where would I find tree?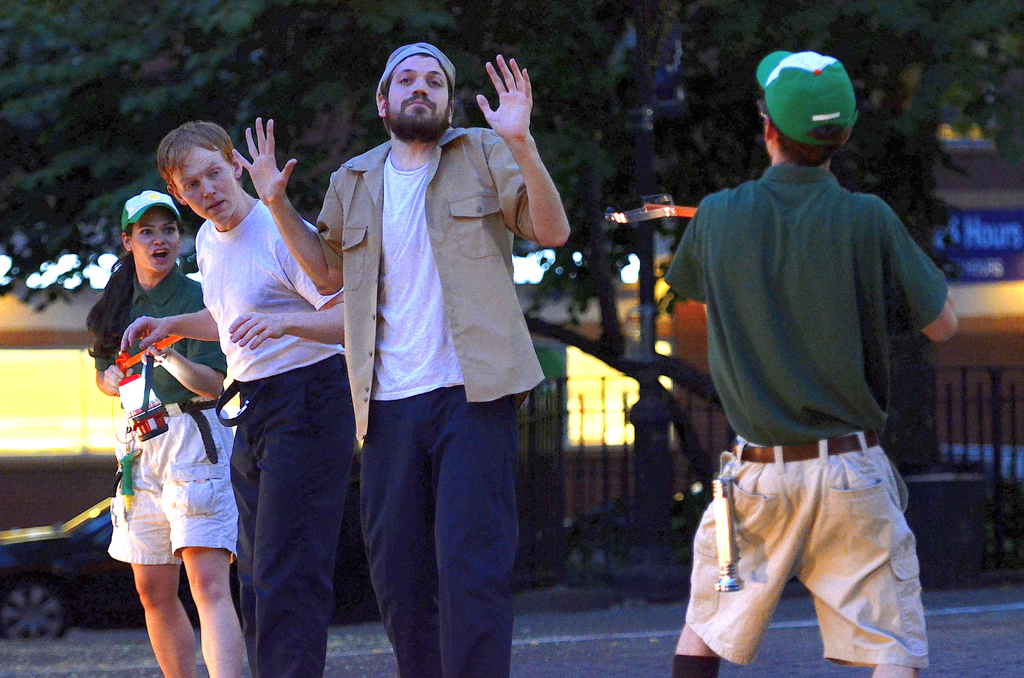
At select_region(680, 0, 1023, 485).
